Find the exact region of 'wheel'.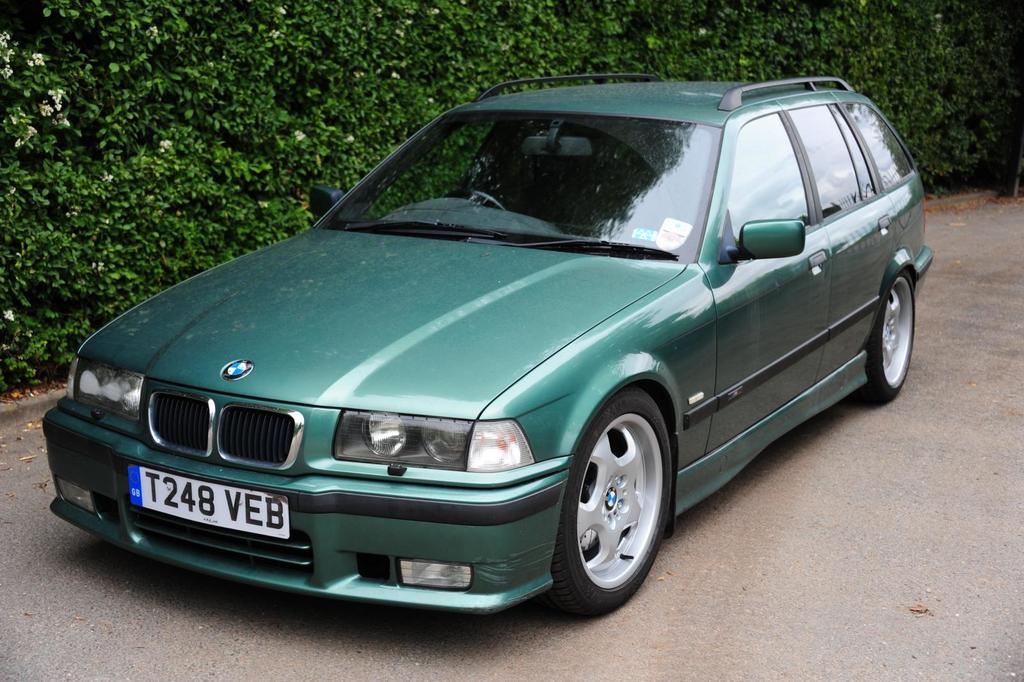
Exact region: select_region(861, 272, 913, 405).
